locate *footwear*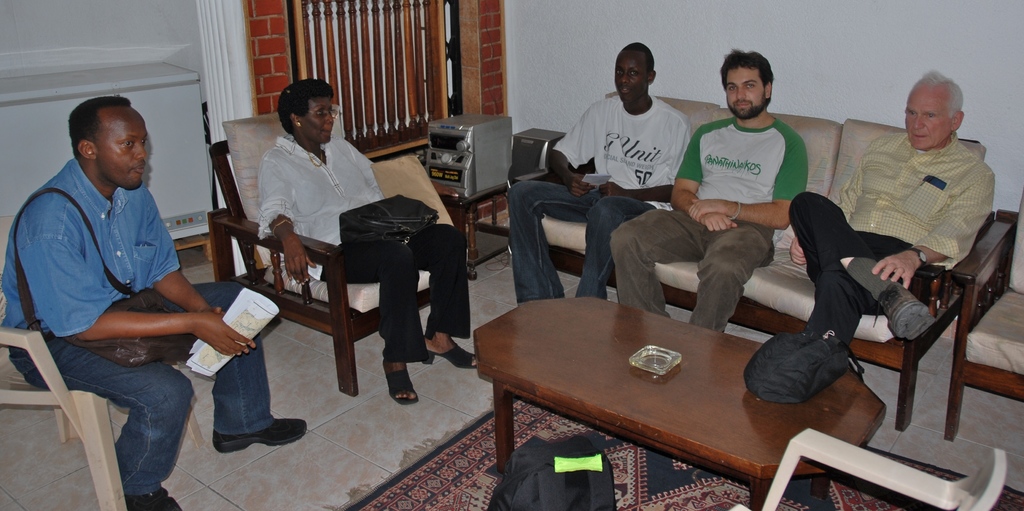
bbox=[211, 419, 307, 453]
